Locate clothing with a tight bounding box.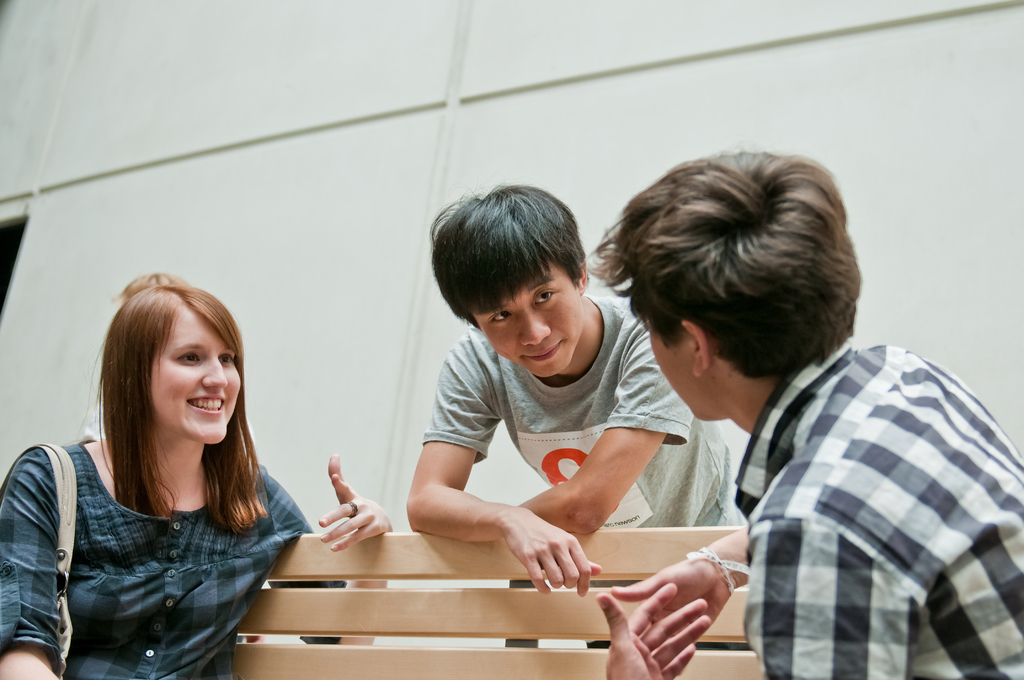
[414,293,751,658].
